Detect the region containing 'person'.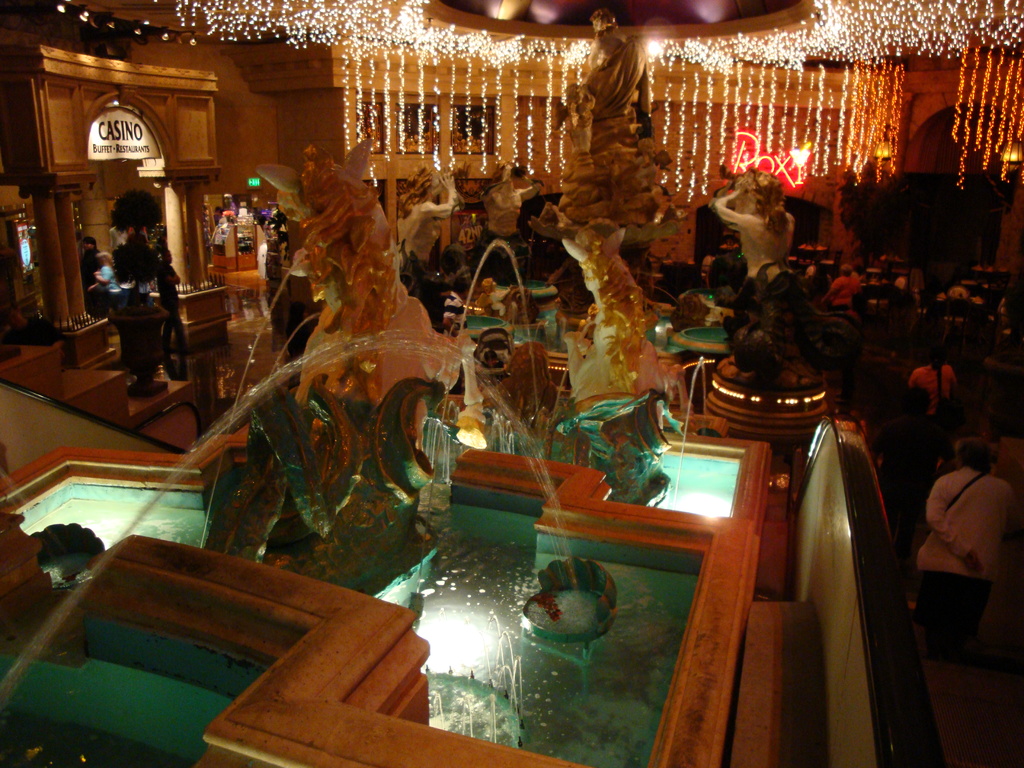
92:248:120:293.
